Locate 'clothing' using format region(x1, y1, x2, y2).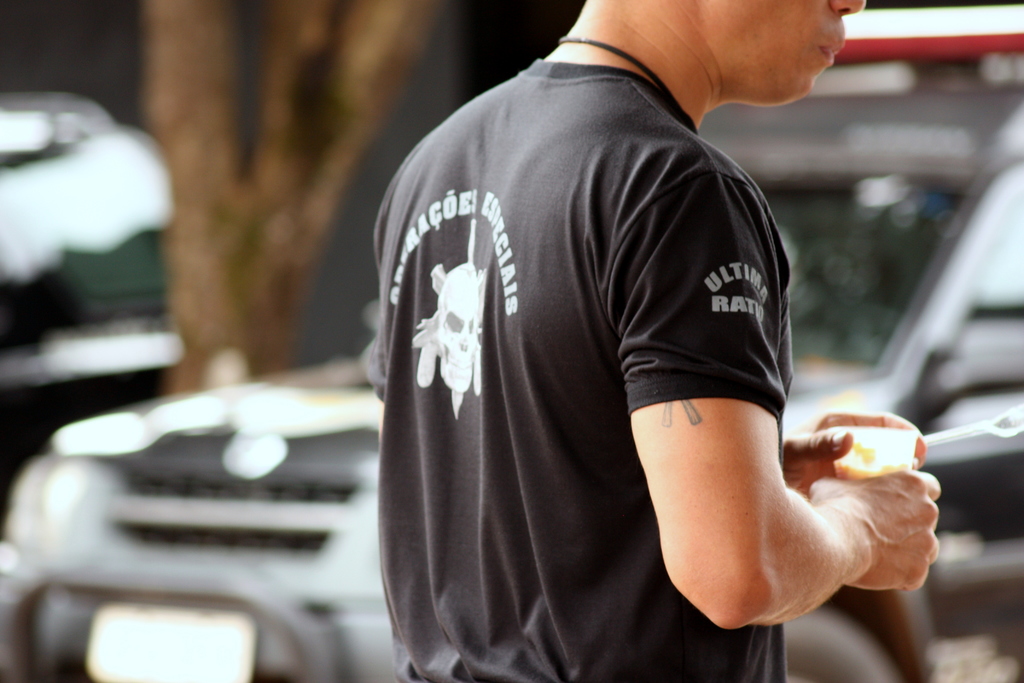
region(367, 49, 791, 682).
